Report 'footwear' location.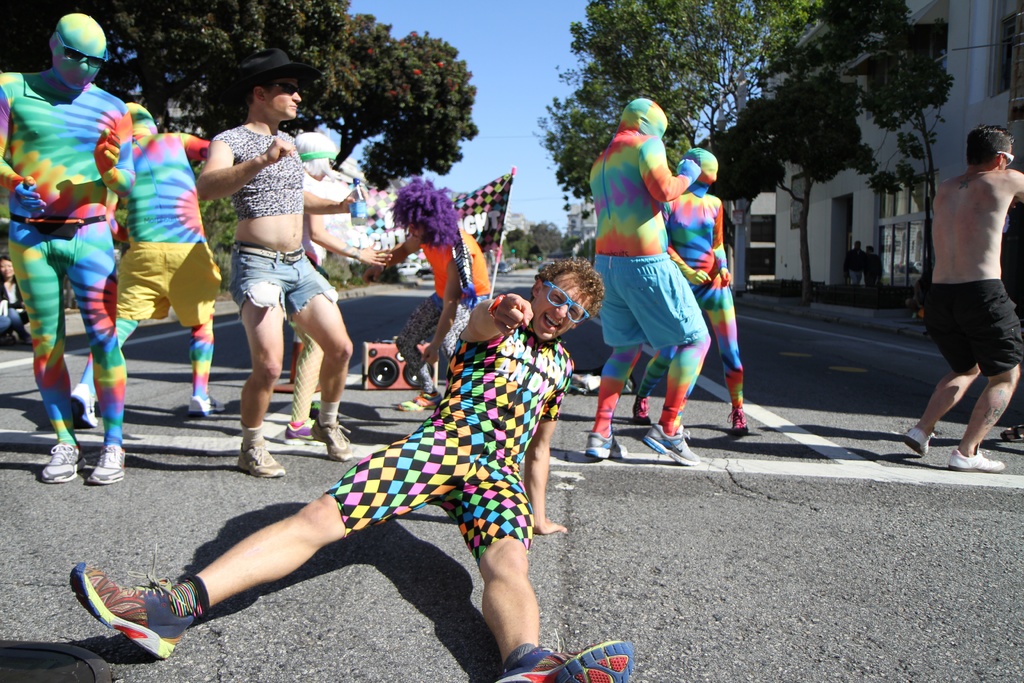
Report: 489, 641, 636, 682.
